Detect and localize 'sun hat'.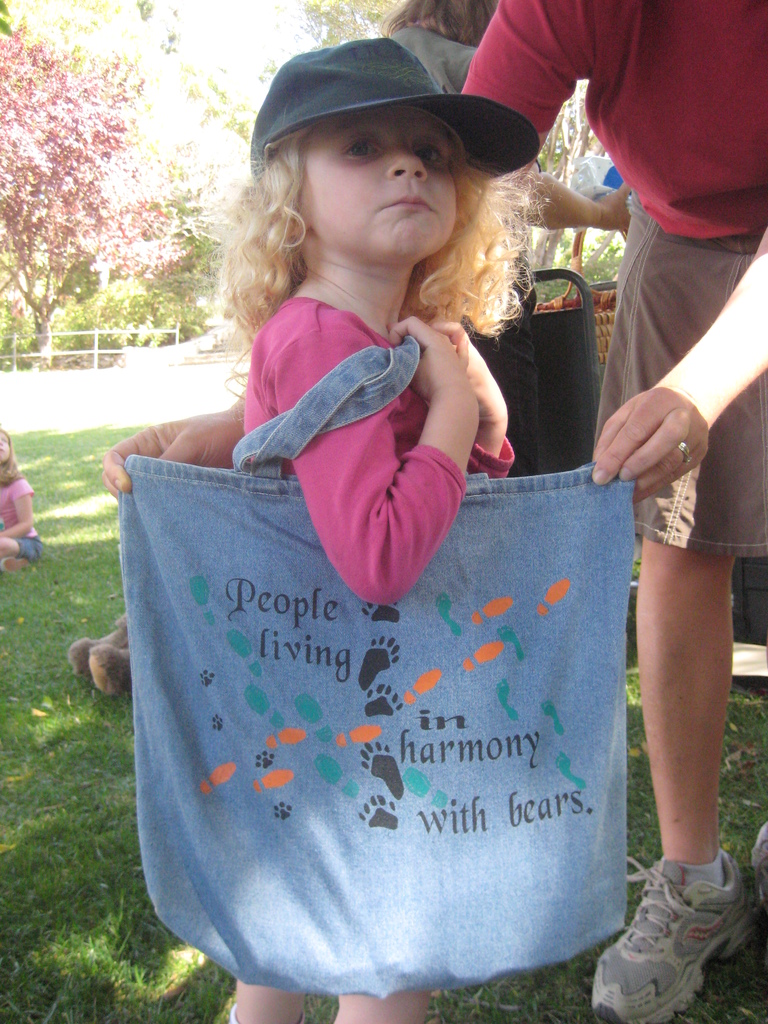
Localized at 242:38:544:176.
